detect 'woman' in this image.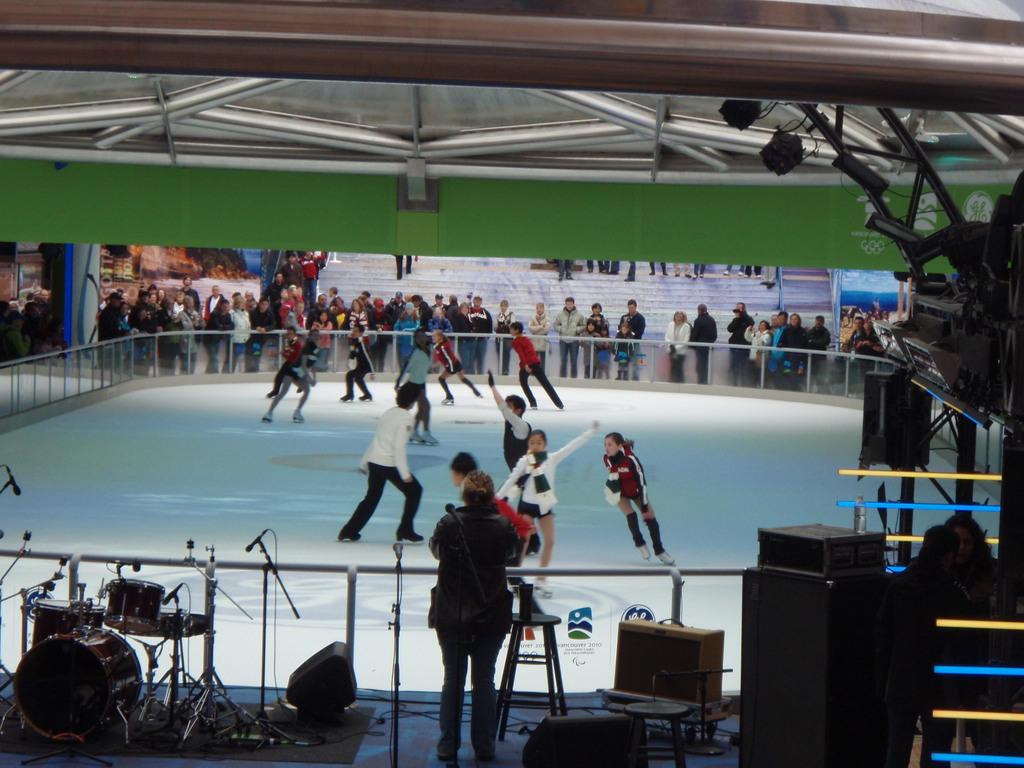
Detection: [left=661, top=310, right=694, bottom=379].
